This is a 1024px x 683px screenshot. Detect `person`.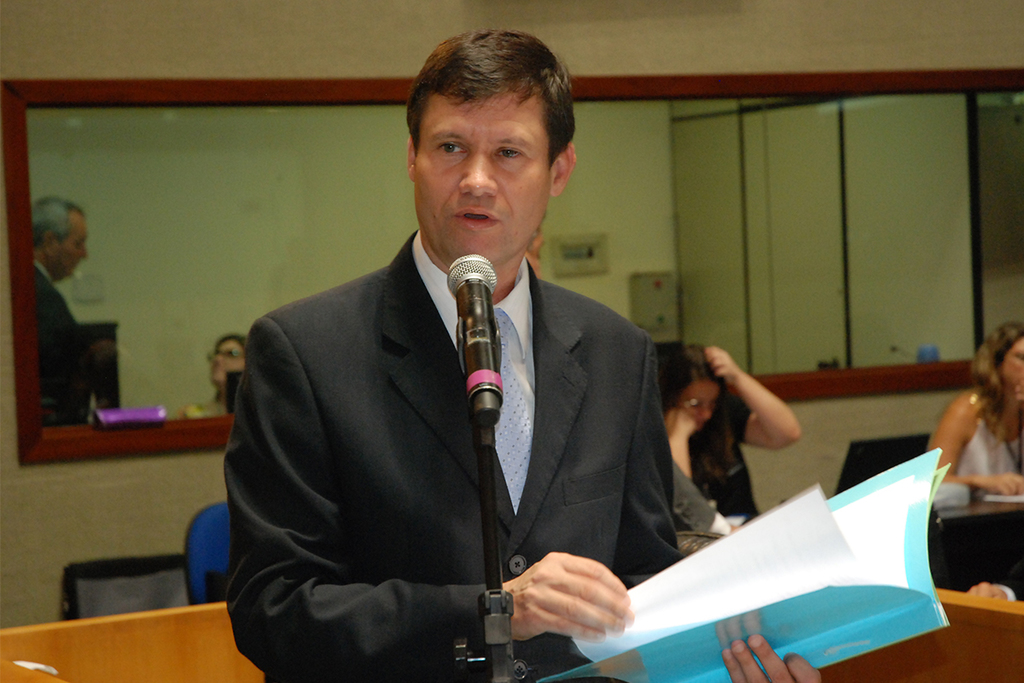
27, 193, 117, 425.
